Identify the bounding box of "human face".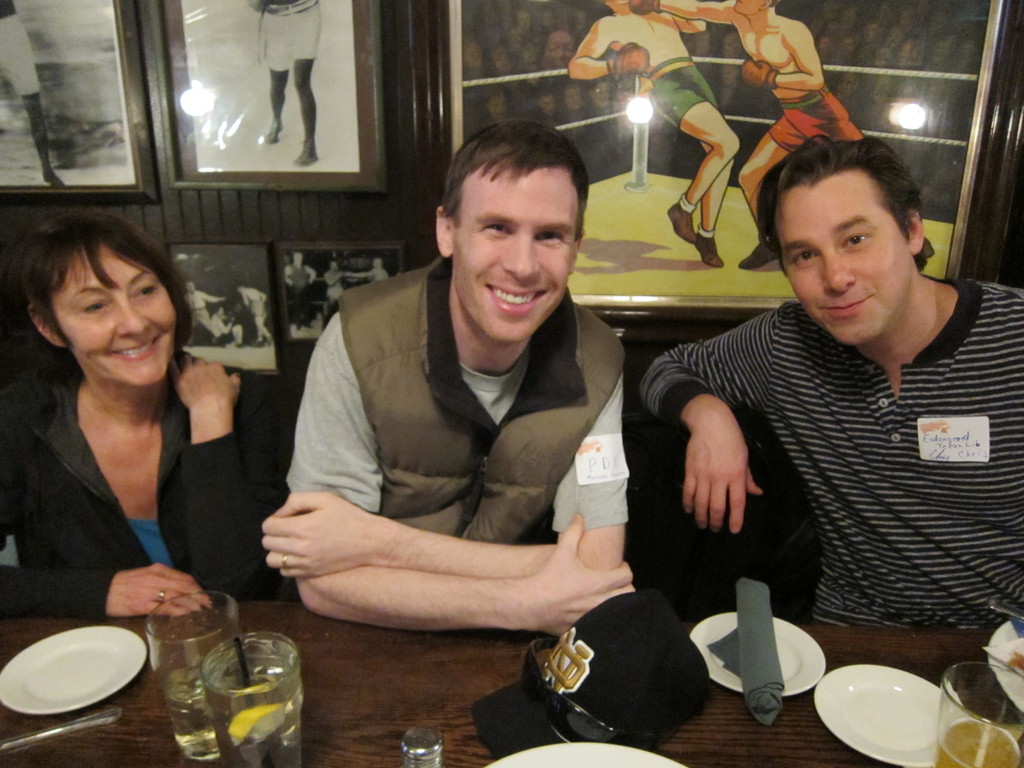
Rect(781, 172, 919, 352).
